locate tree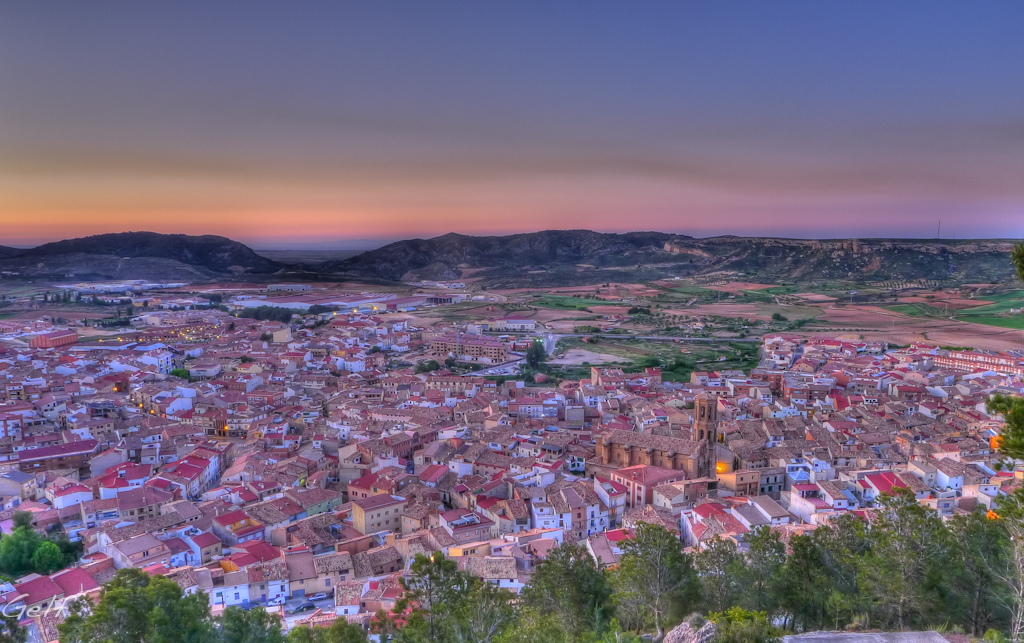
(791, 512, 940, 633)
